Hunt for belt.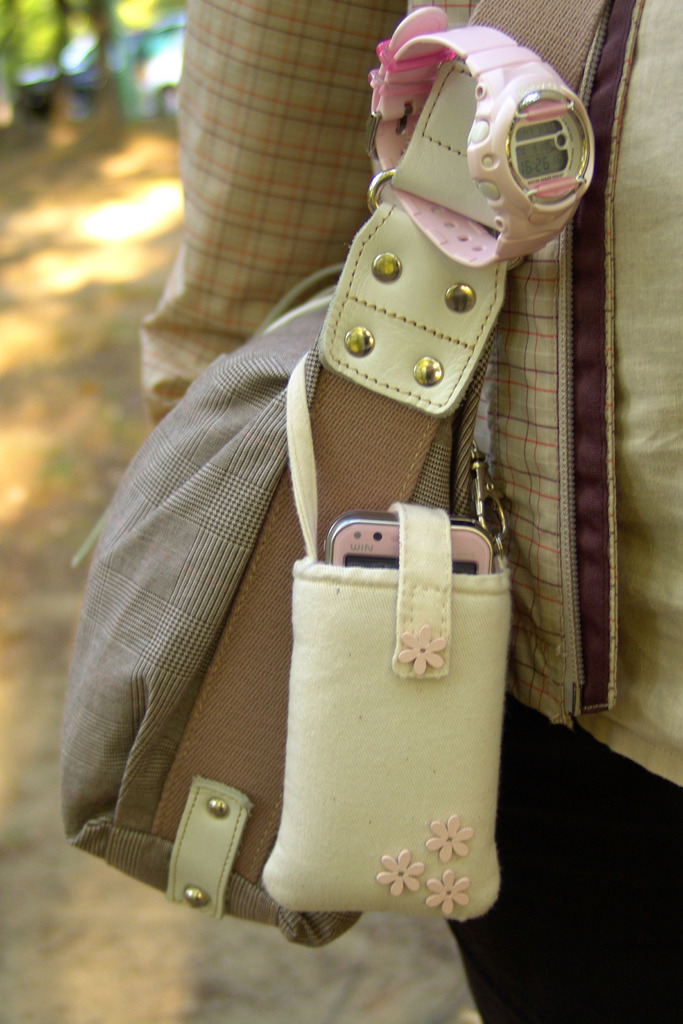
Hunted down at [left=148, top=0, right=610, bottom=883].
